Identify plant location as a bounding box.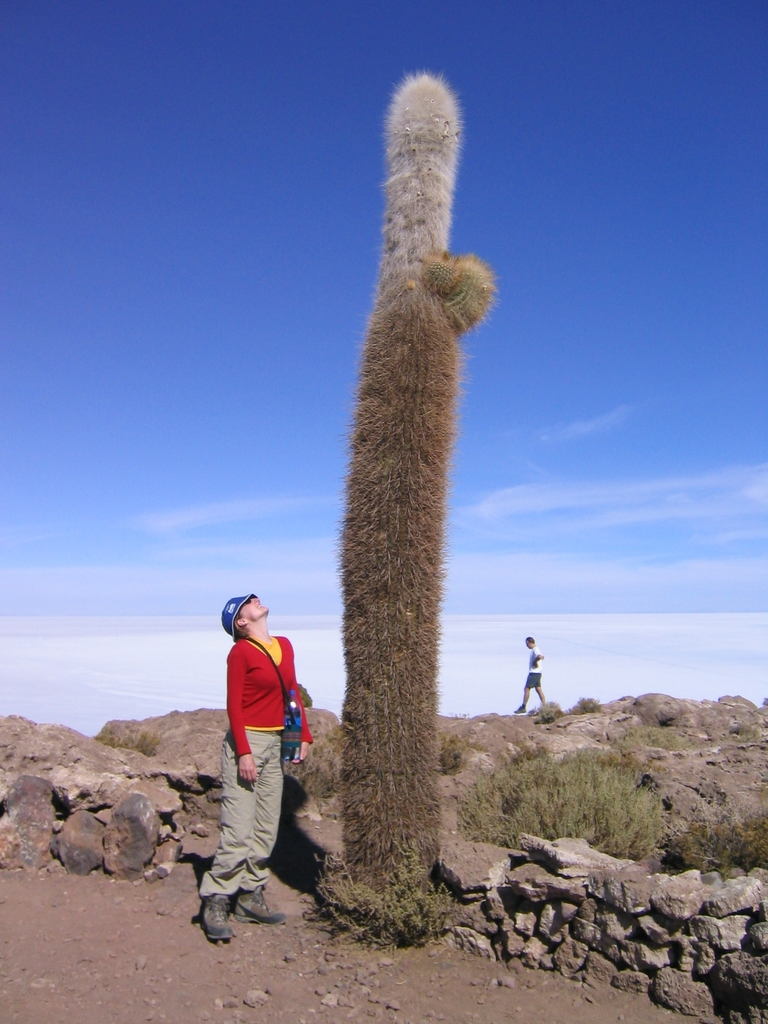
locate(133, 724, 163, 756).
